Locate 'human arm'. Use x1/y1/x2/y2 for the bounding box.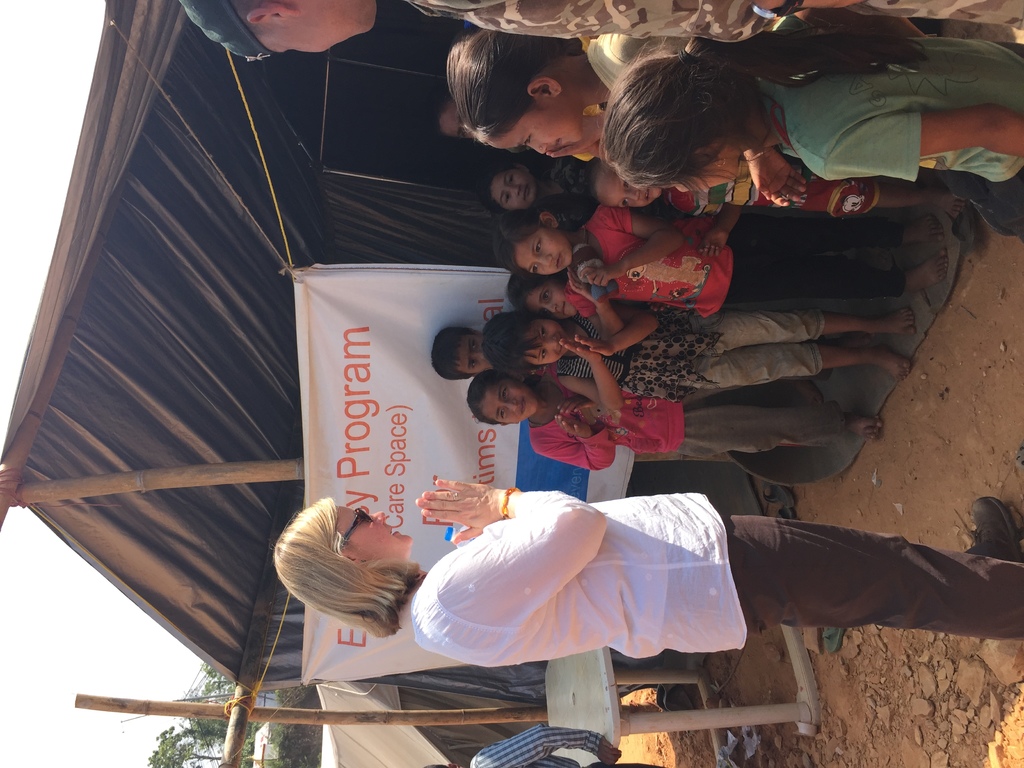
438/478/605/630.
